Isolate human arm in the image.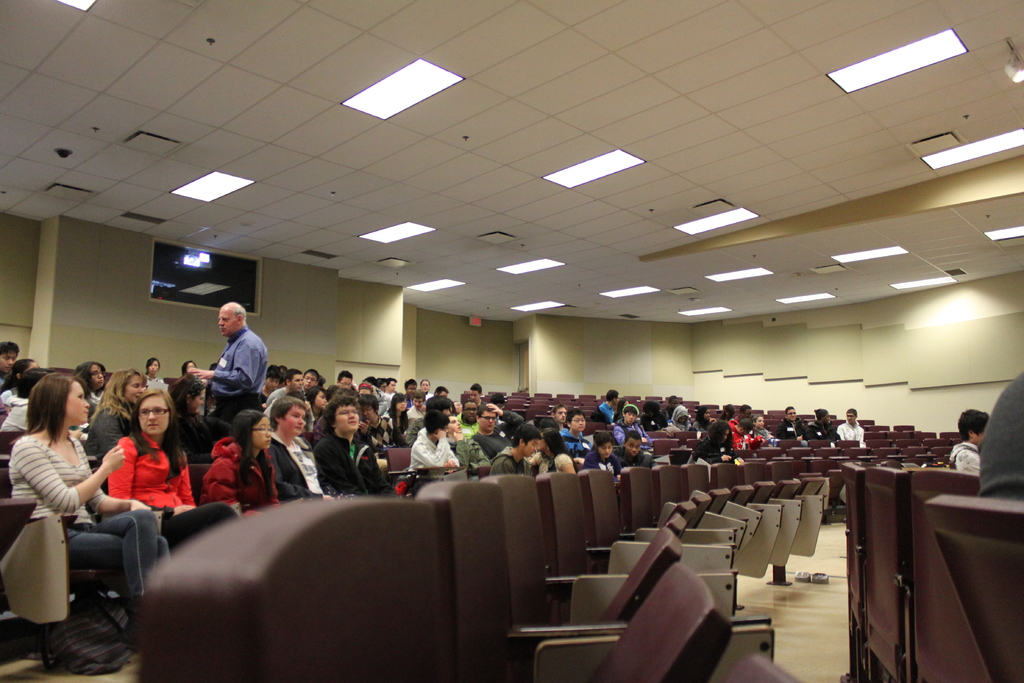
Isolated region: <box>261,400,268,408</box>.
